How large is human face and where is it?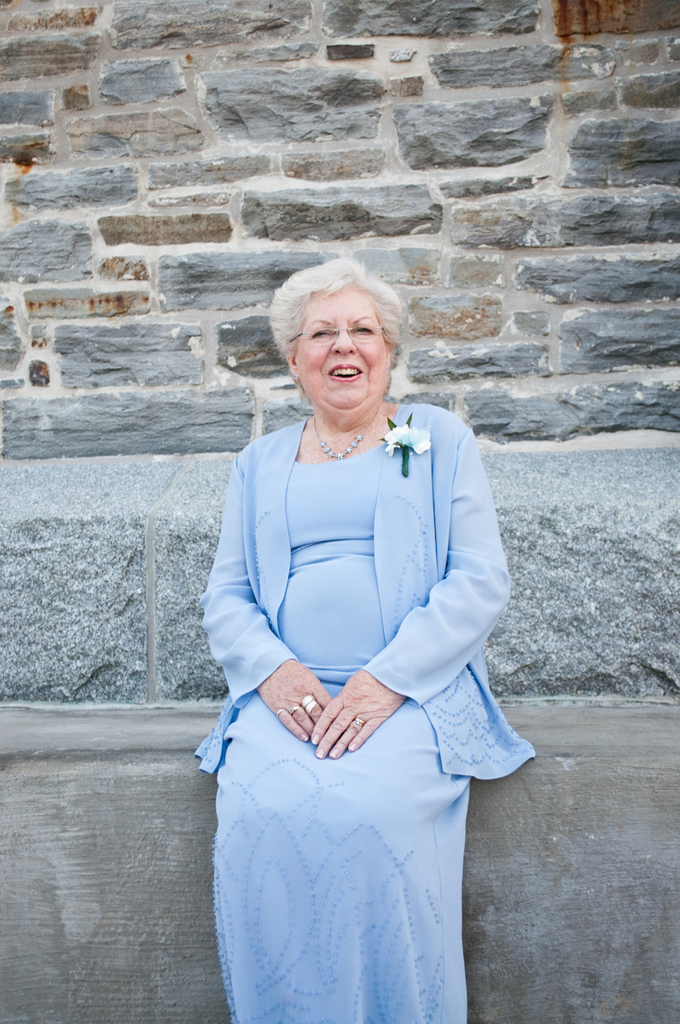
Bounding box: [x1=295, y1=283, x2=387, y2=416].
